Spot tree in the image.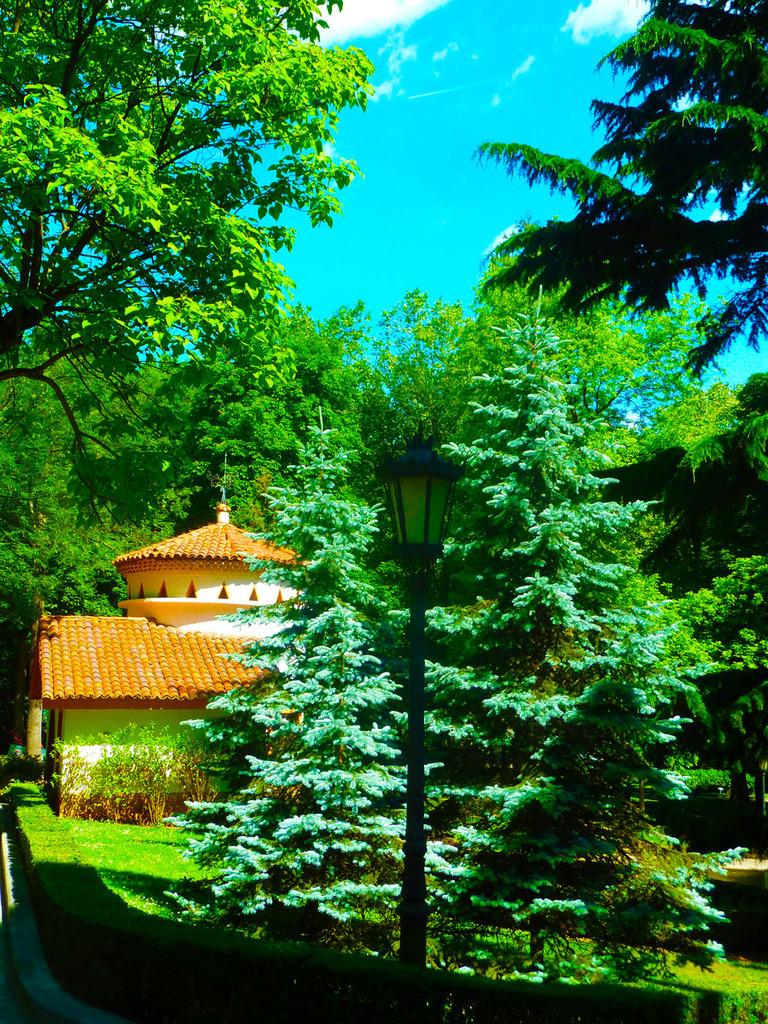
tree found at 163:316:750:983.
